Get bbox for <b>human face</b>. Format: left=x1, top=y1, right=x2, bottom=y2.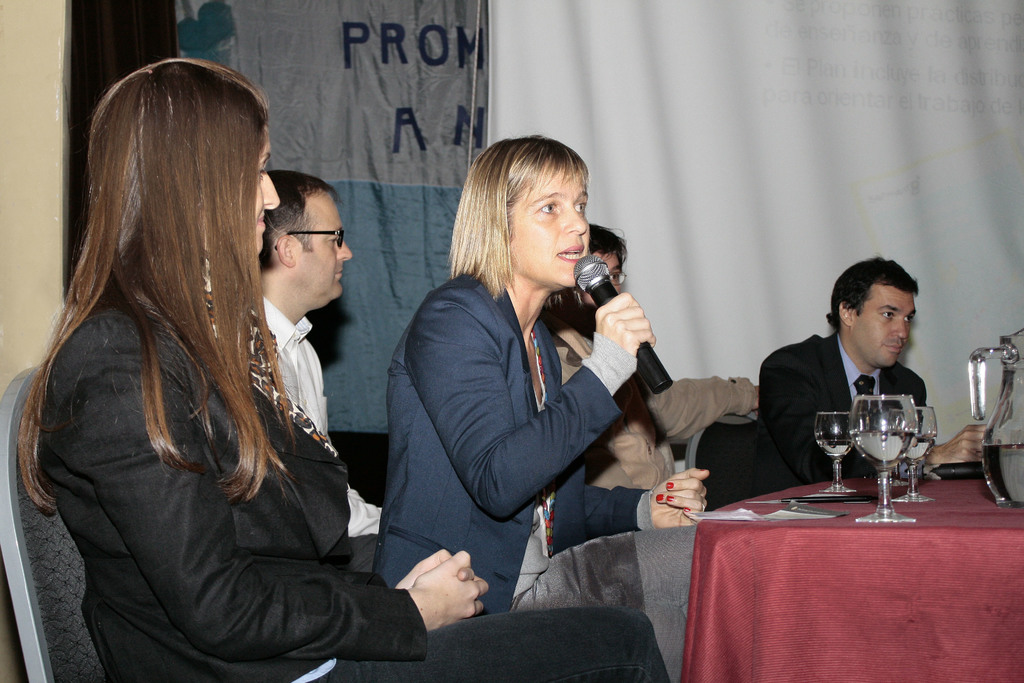
left=202, top=128, right=278, bottom=254.
